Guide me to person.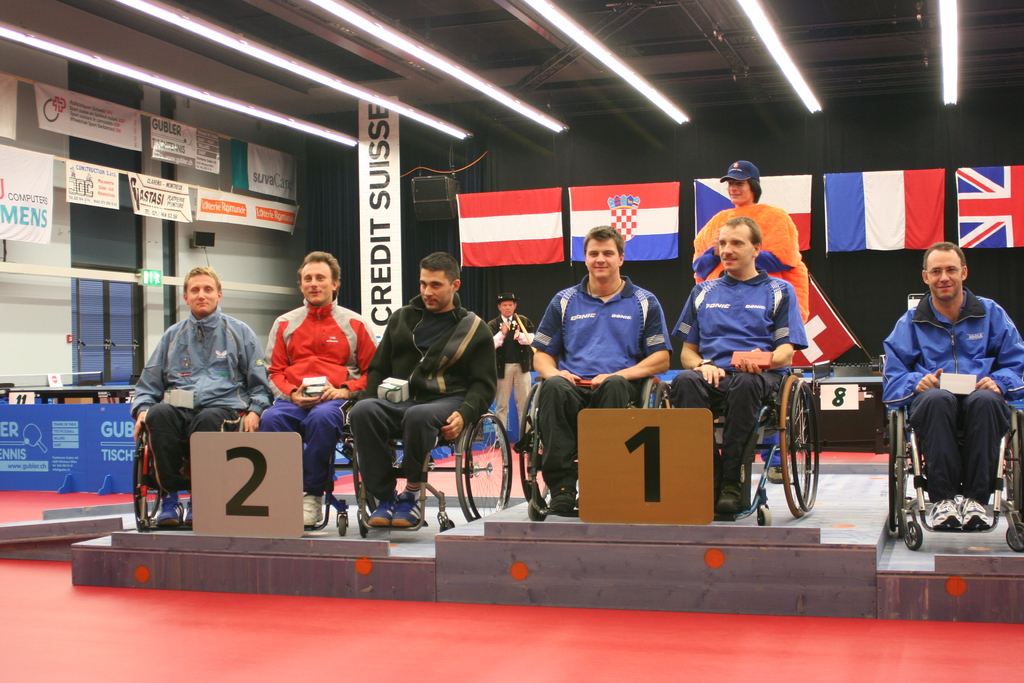
Guidance: <bbox>900, 242, 1015, 550</bbox>.
